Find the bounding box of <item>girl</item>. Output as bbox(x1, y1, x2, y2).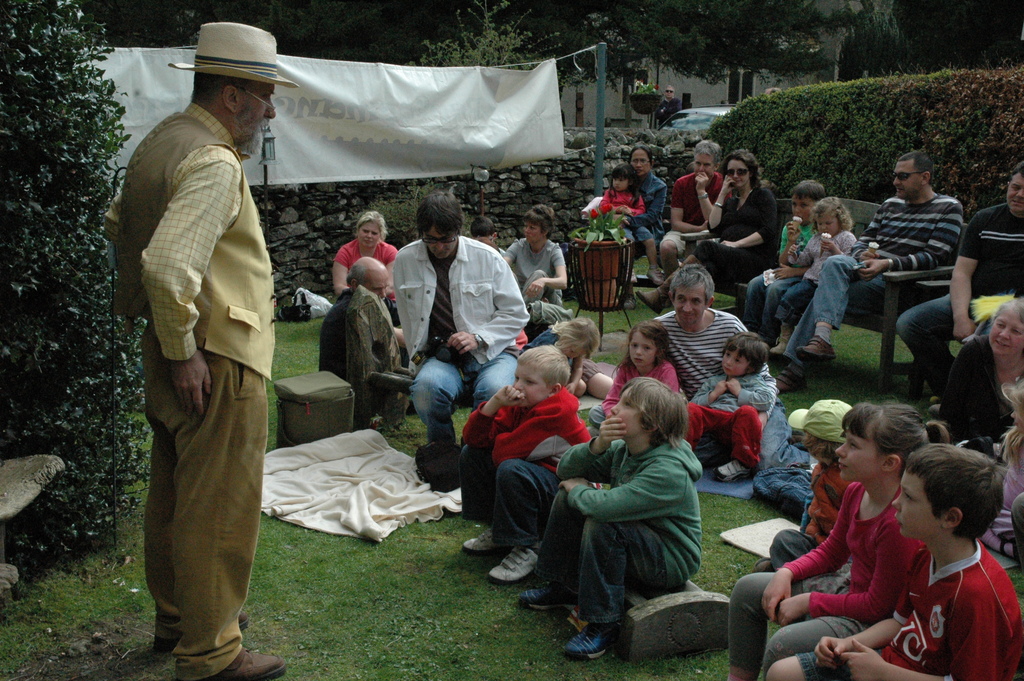
bbox(680, 329, 771, 477).
